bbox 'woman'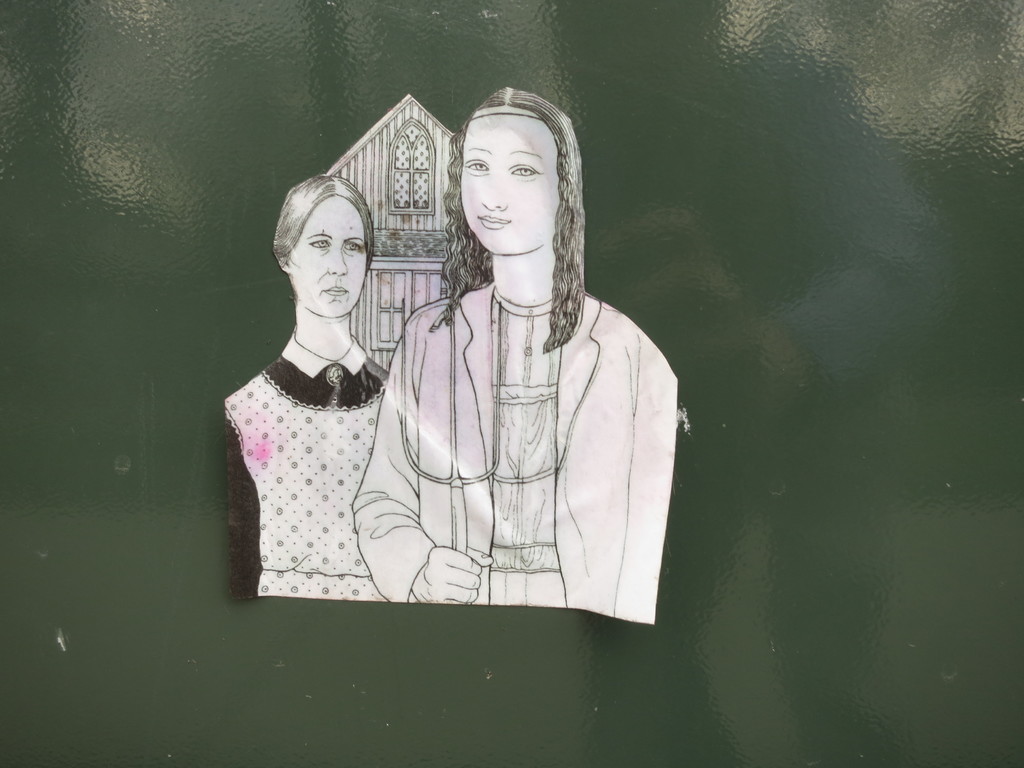
l=348, t=83, r=681, b=616
